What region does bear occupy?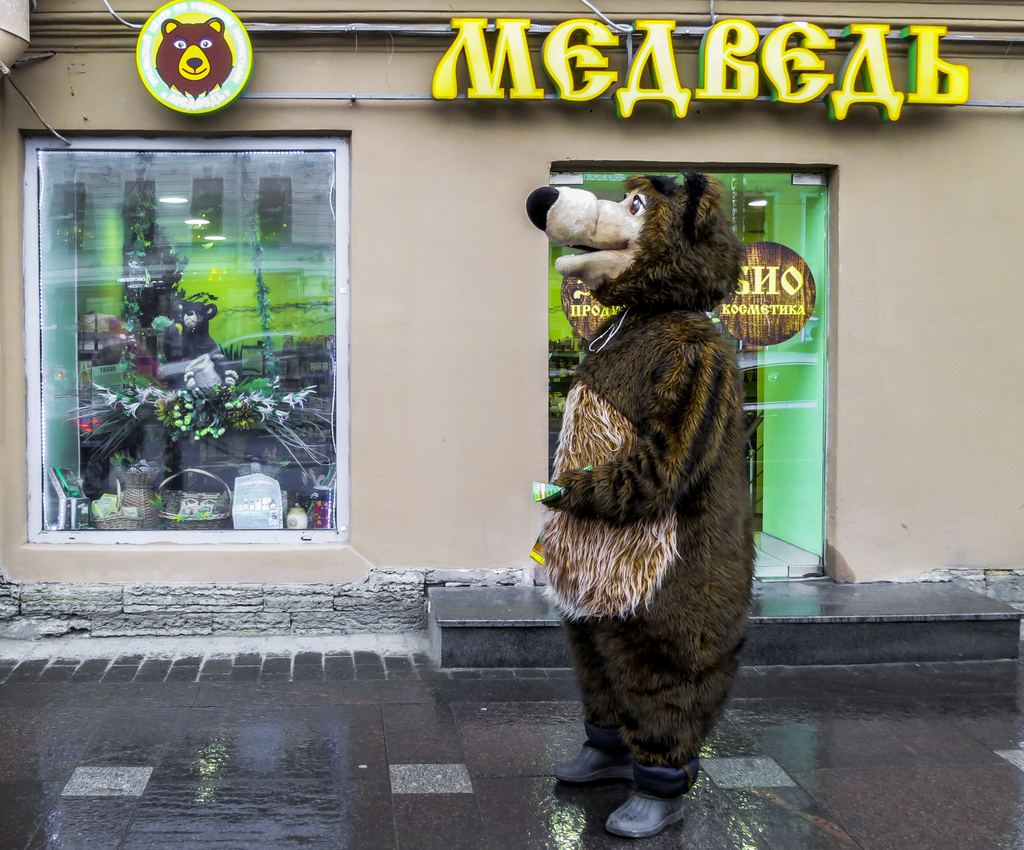
bbox=(154, 13, 234, 93).
